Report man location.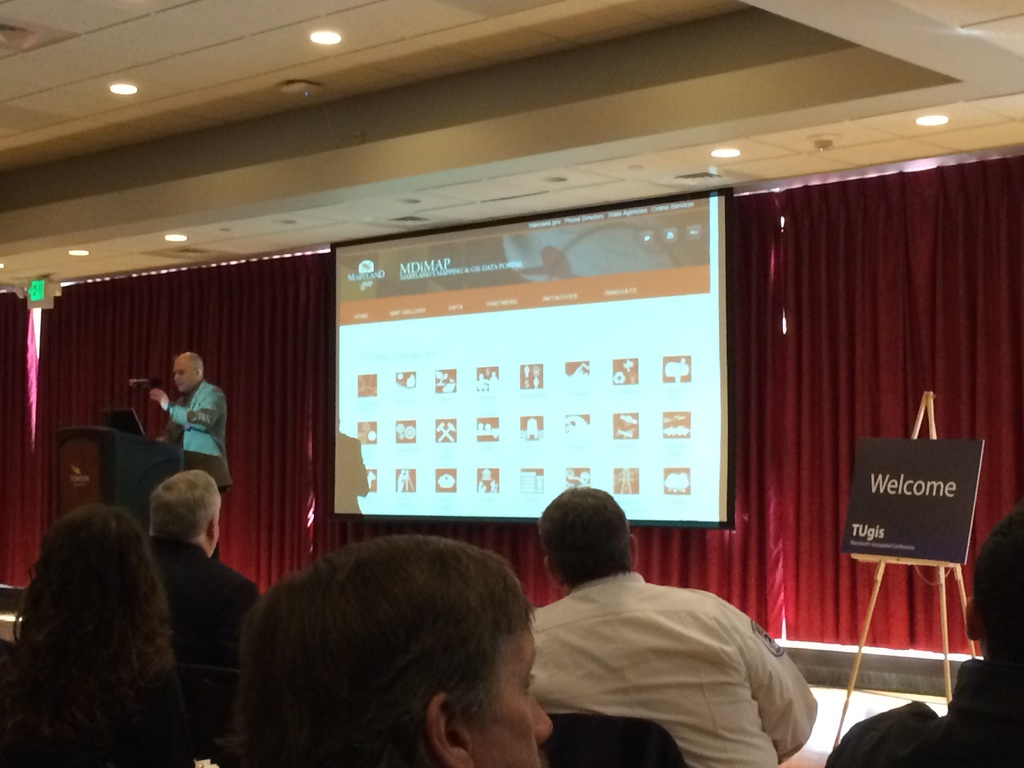
Report: l=489, t=493, r=825, b=762.
